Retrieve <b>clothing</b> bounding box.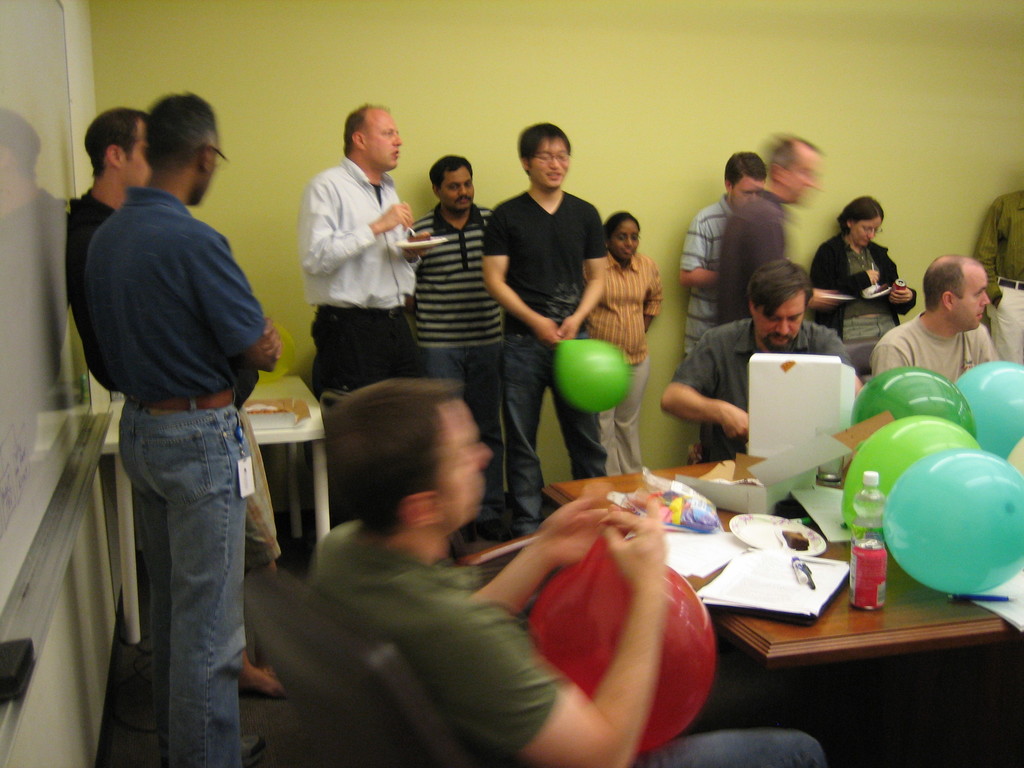
Bounding box: select_region(483, 178, 617, 520).
